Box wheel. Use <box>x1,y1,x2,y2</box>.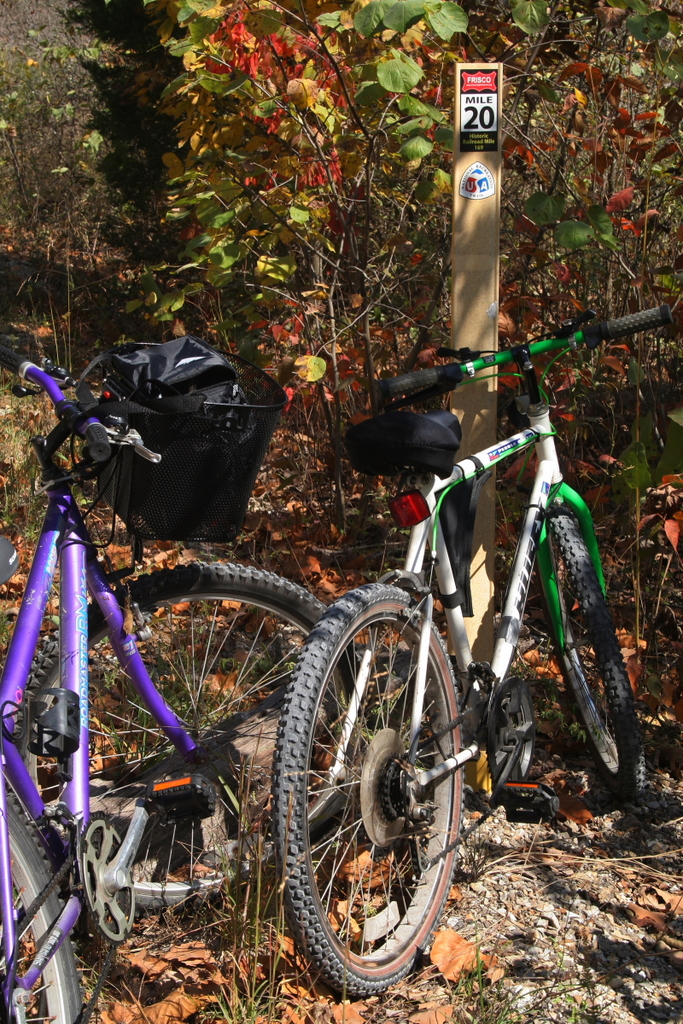
<box>271,589,488,980</box>.
